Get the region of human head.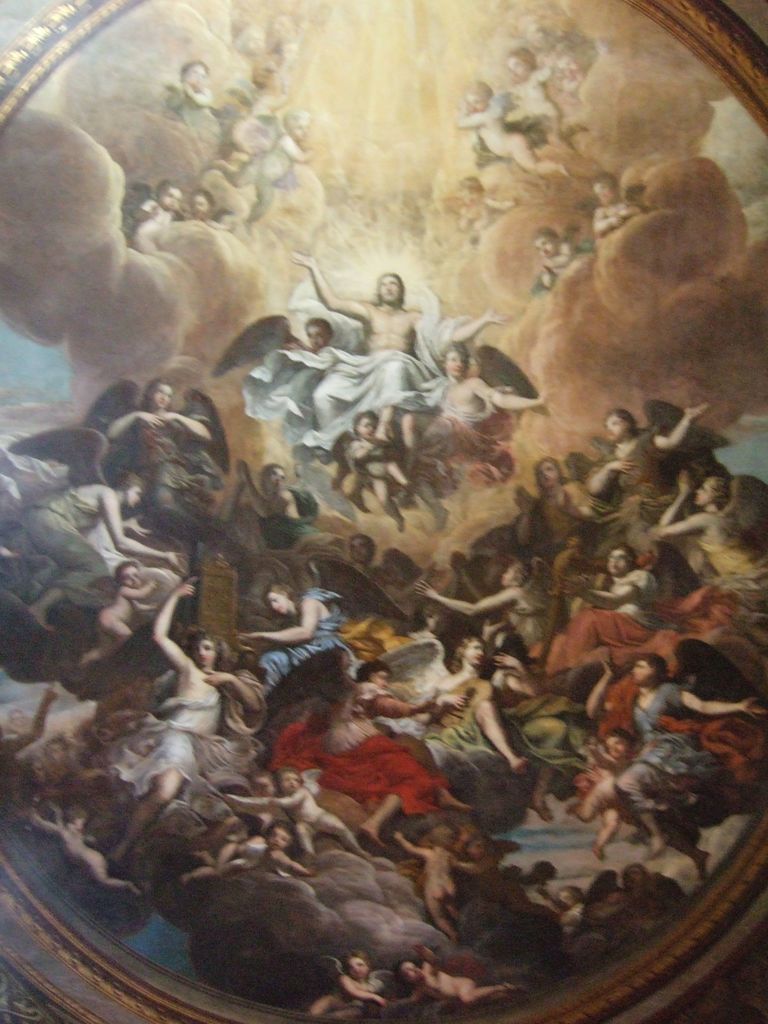
[188,191,214,219].
